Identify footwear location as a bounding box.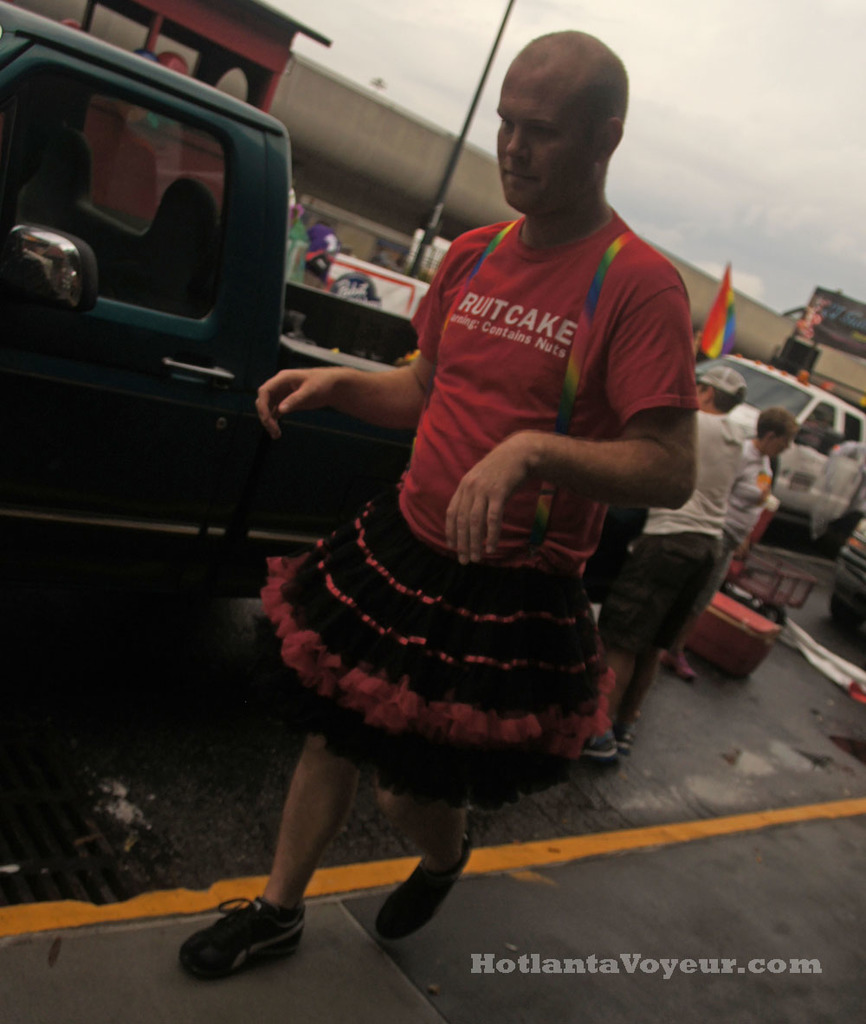
{"x1": 582, "y1": 734, "x2": 621, "y2": 761}.
